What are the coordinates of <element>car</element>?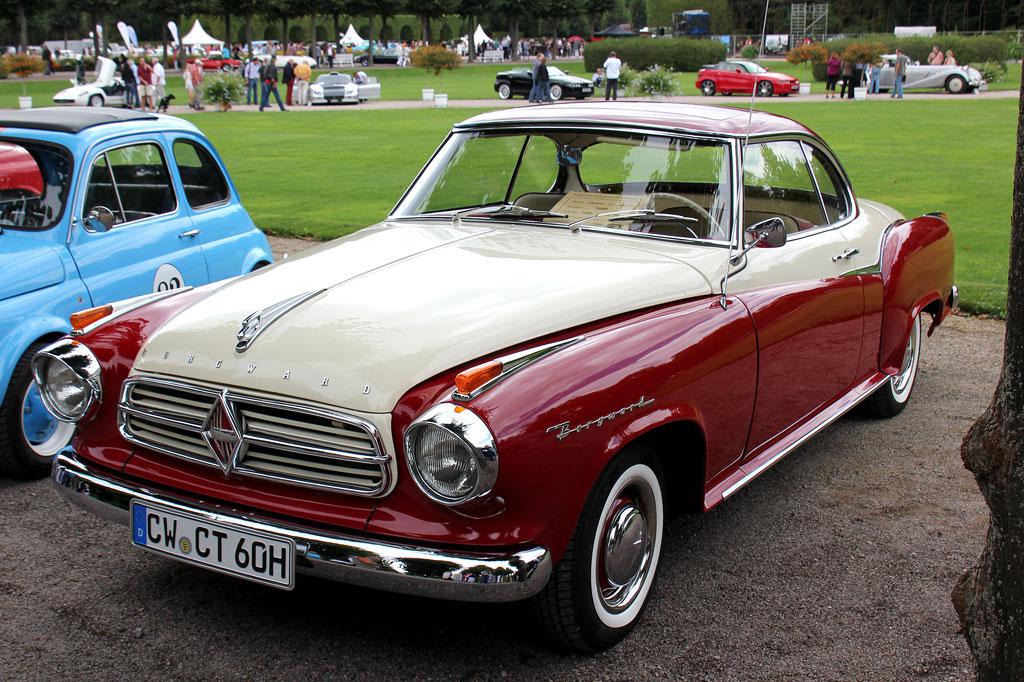
(694,52,803,92).
